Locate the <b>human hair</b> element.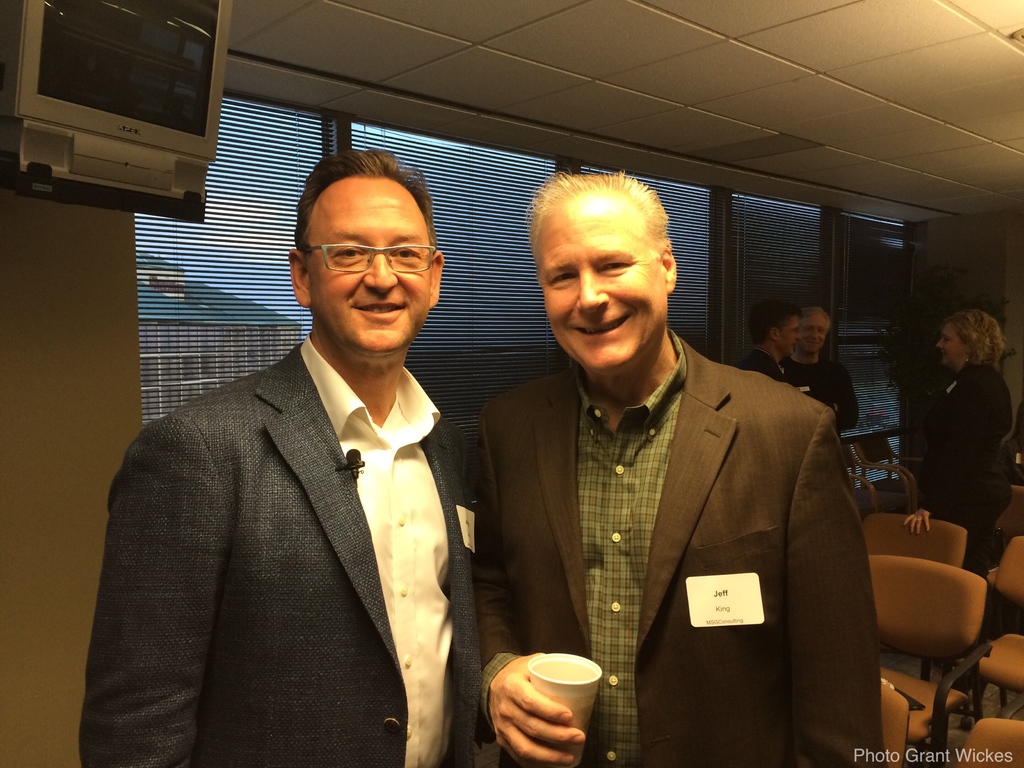
Element bbox: {"left": 518, "top": 173, "right": 677, "bottom": 257}.
